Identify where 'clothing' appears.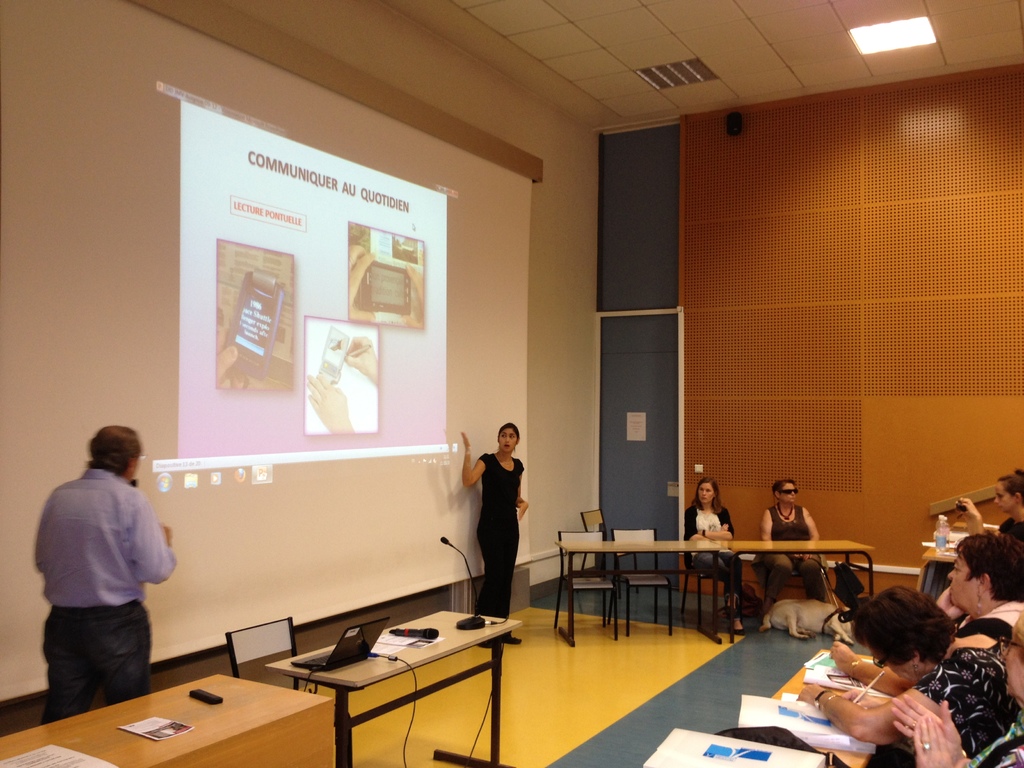
Appears at l=685, t=494, r=732, b=609.
